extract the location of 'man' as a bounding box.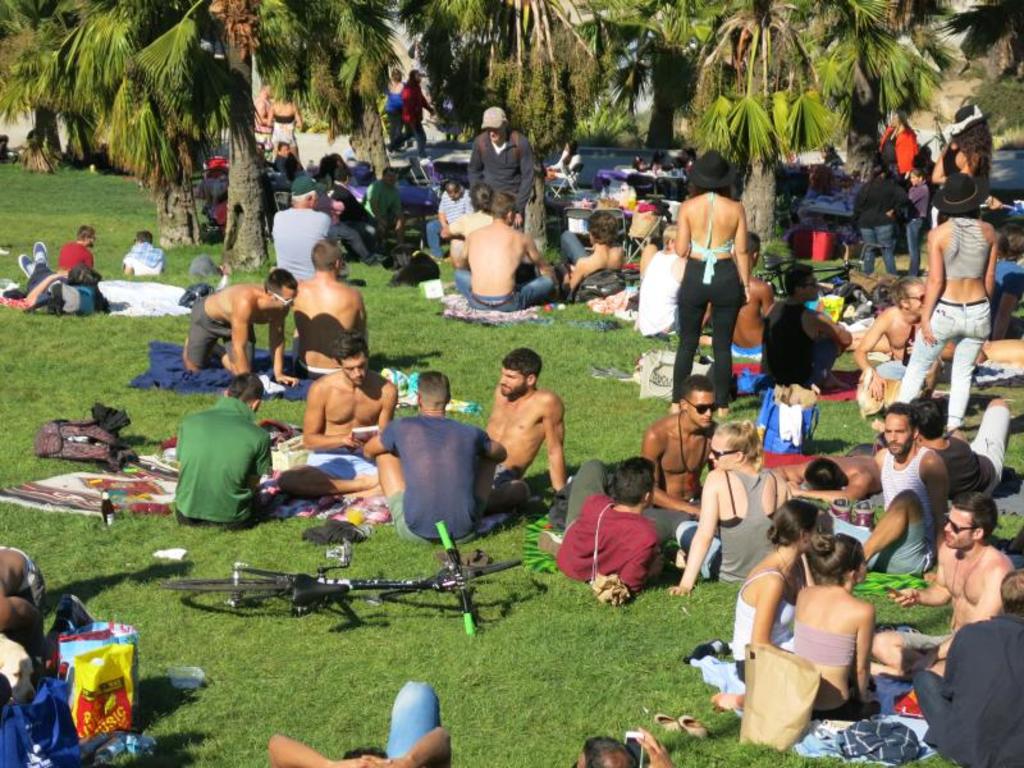
bbox=[716, 234, 777, 365].
